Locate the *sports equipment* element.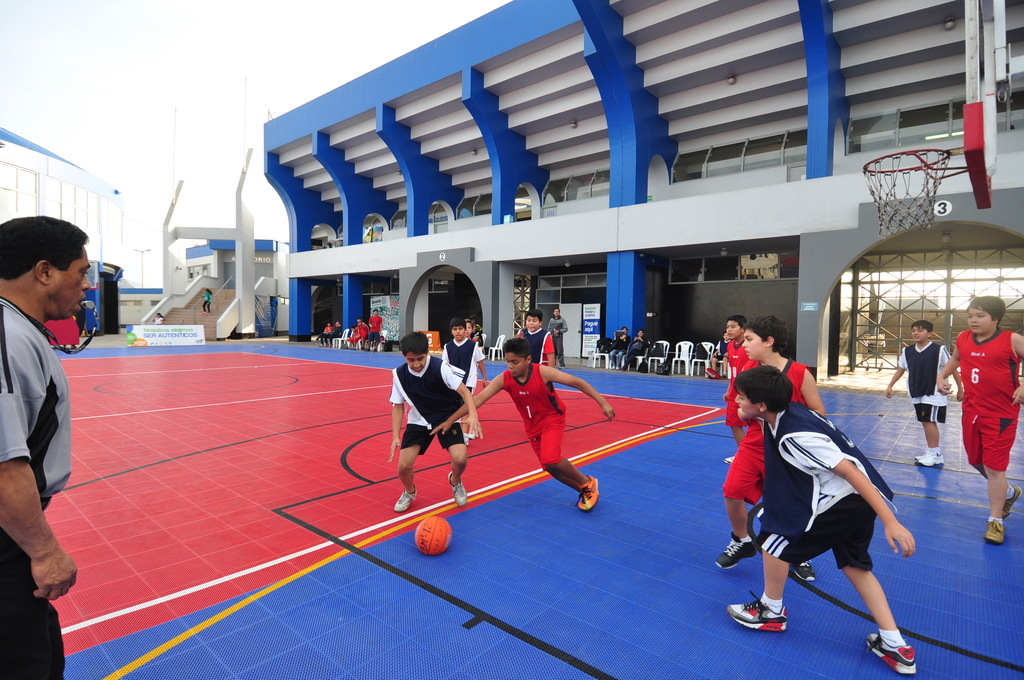
Element bbox: bbox(557, 362, 566, 370).
